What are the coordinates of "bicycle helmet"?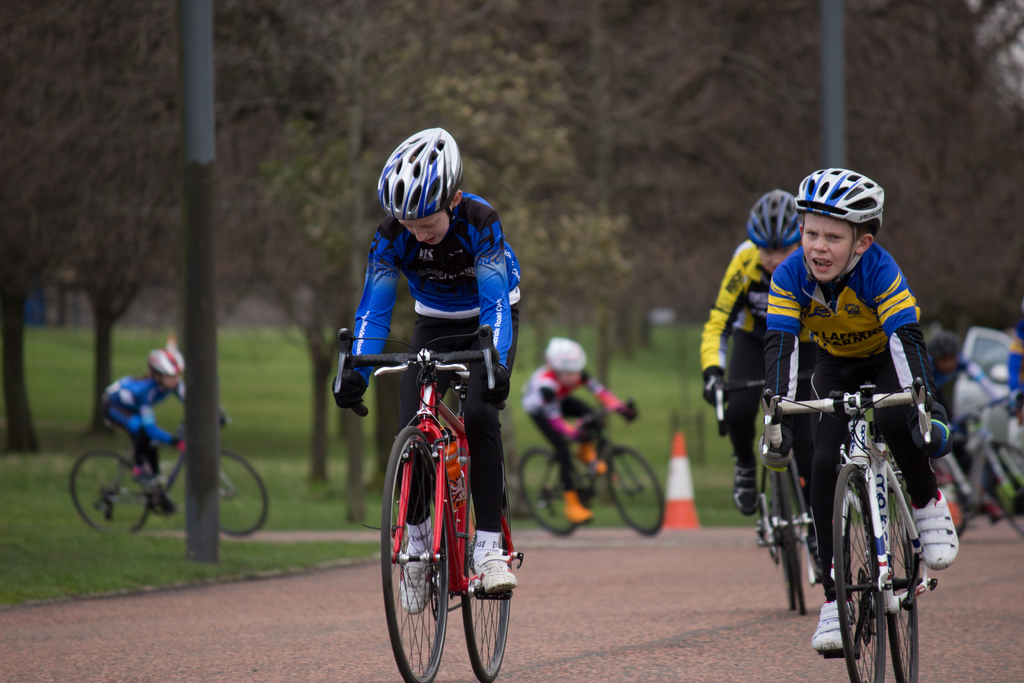
rect(751, 192, 805, 248).
